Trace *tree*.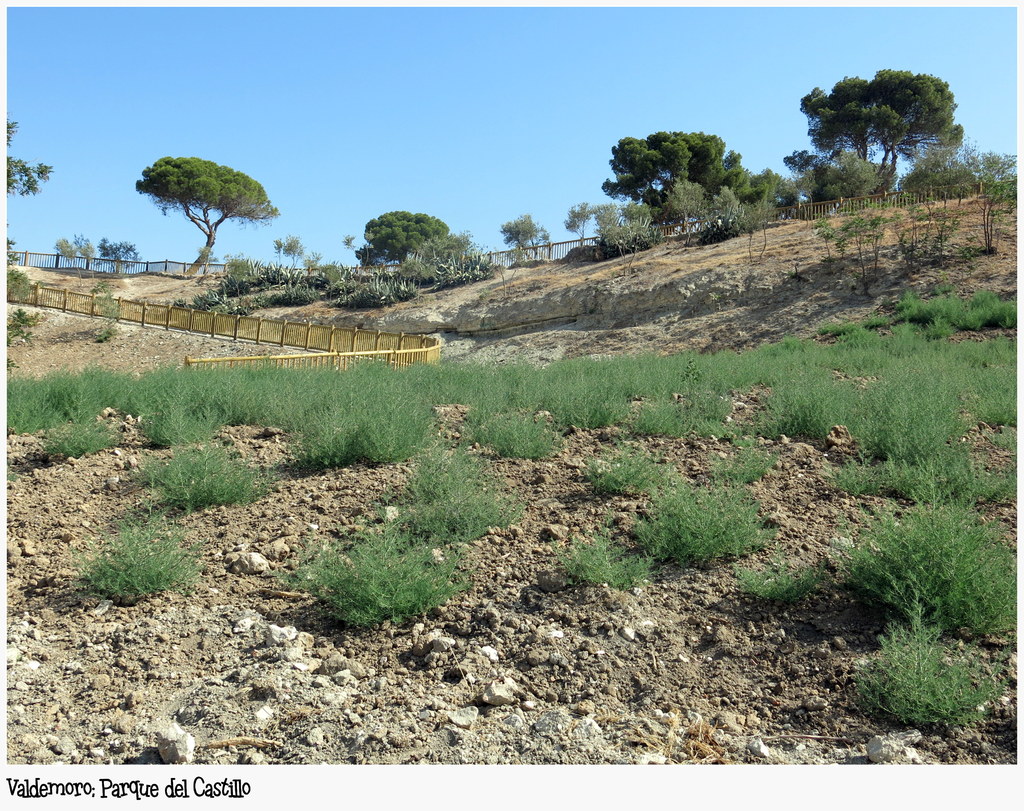
Traced to crop(604, 130, 749, 234).
